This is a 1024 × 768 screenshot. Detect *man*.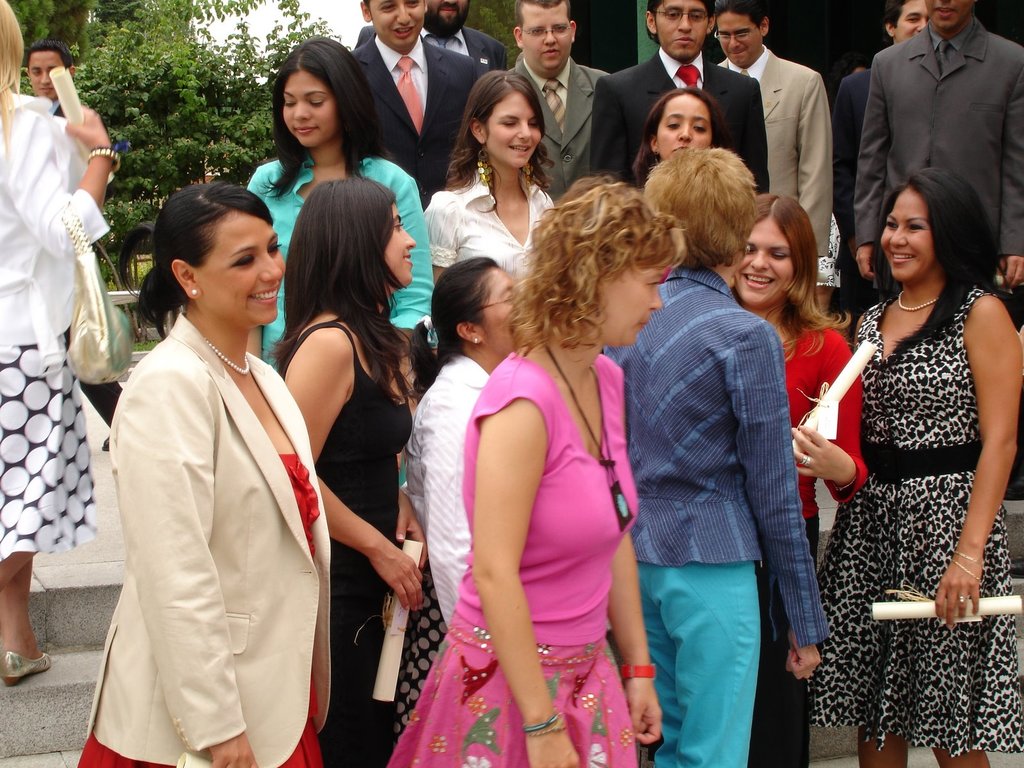
844, 0, 1023, 342.
